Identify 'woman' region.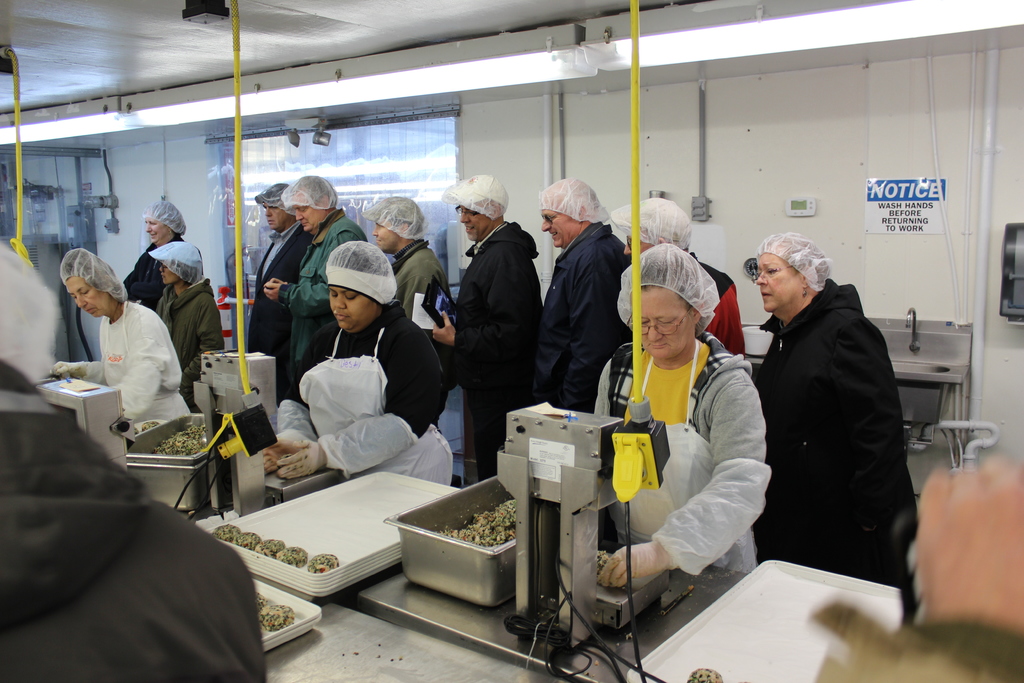
Region: <bbox>259, 243, 453, 486</bbox>.
